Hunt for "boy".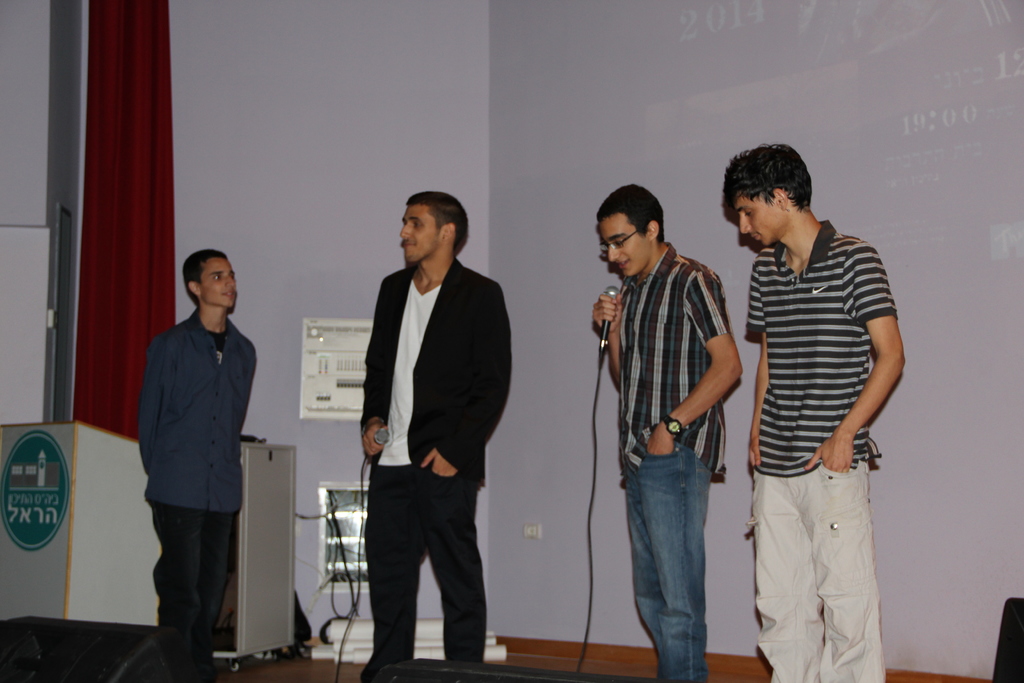
Hunted down at [left=719, top=138, right=910, bottom=667].
